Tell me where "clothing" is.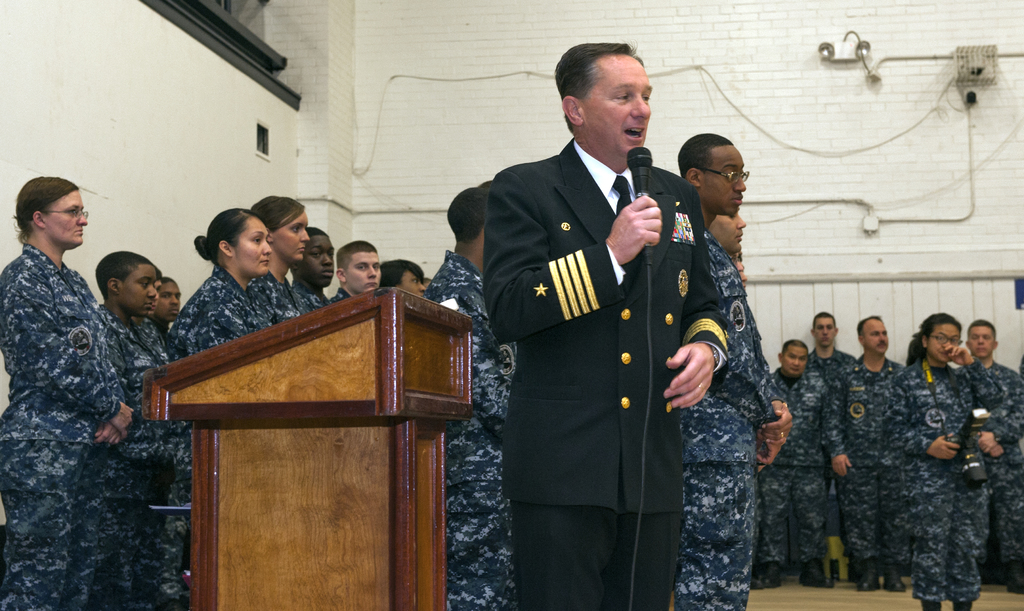
"clothing" is at 6/416/119/610.
